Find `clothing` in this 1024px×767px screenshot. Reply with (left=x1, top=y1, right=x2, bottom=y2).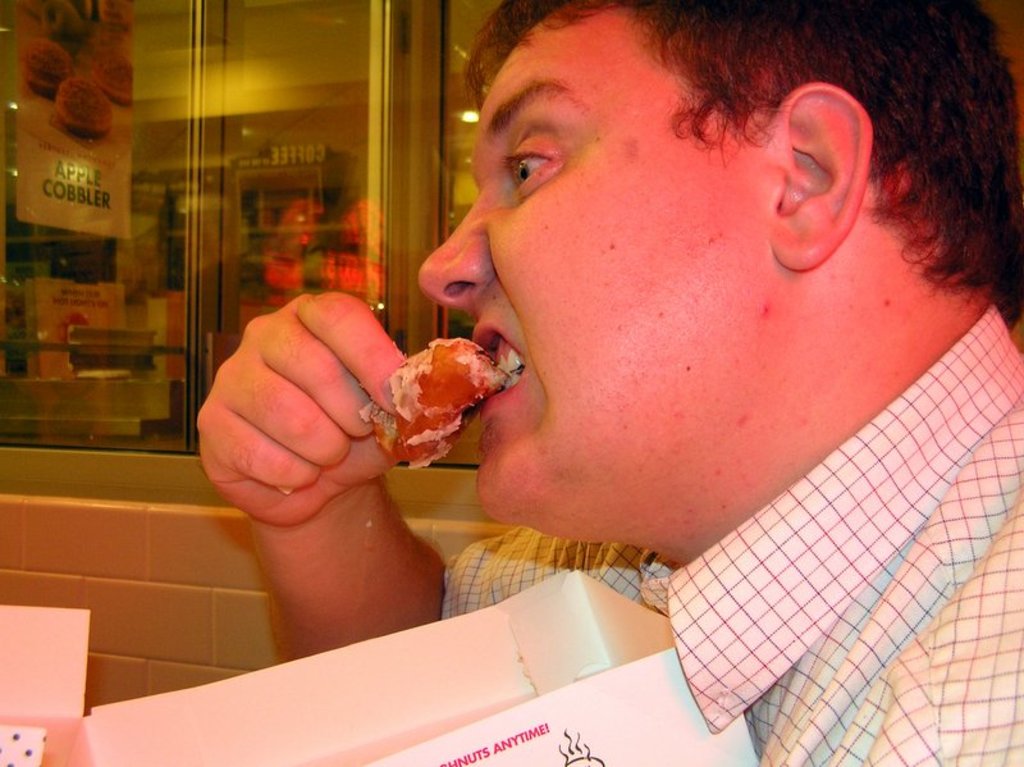
(left=444, top=303, right=1023, bottom=766).
